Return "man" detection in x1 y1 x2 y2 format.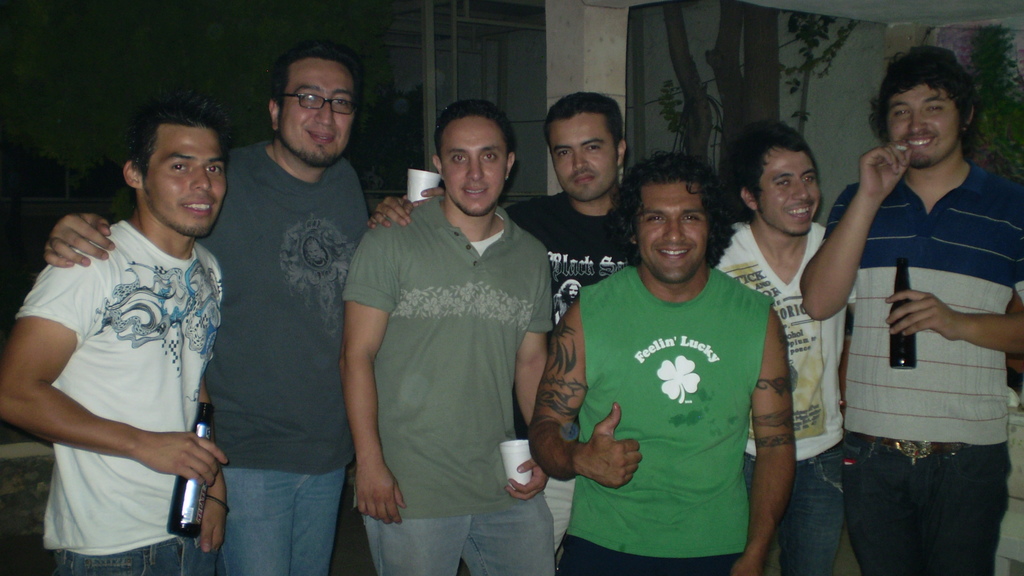
355 101 551 575.
